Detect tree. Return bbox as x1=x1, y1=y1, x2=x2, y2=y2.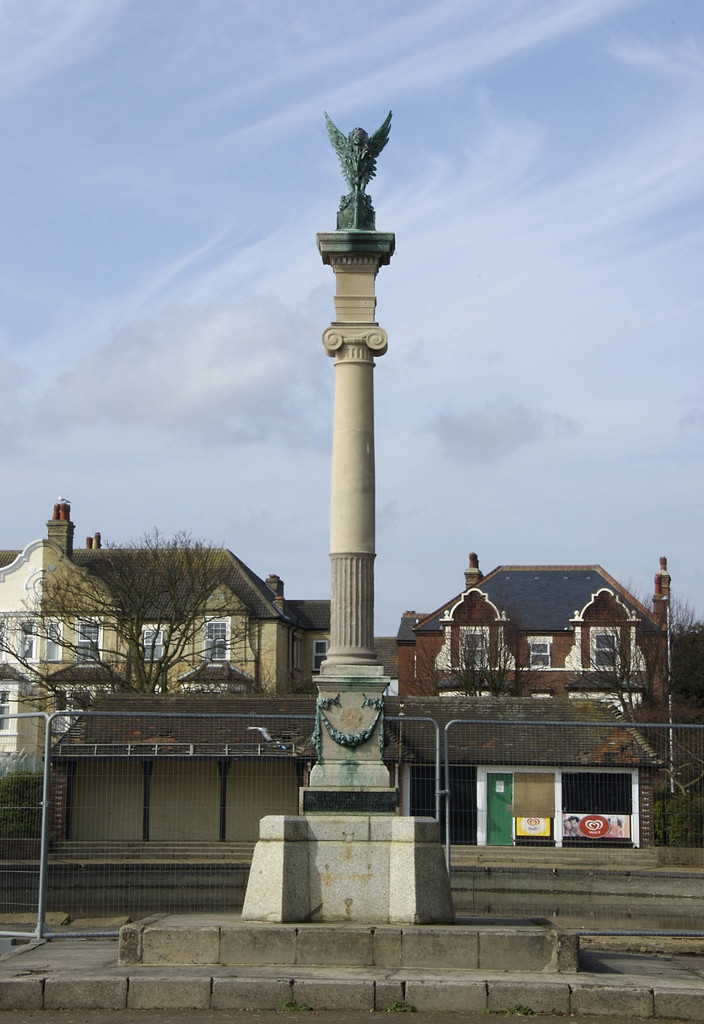
x1=0, y1=736, x2=79, y2=855.
